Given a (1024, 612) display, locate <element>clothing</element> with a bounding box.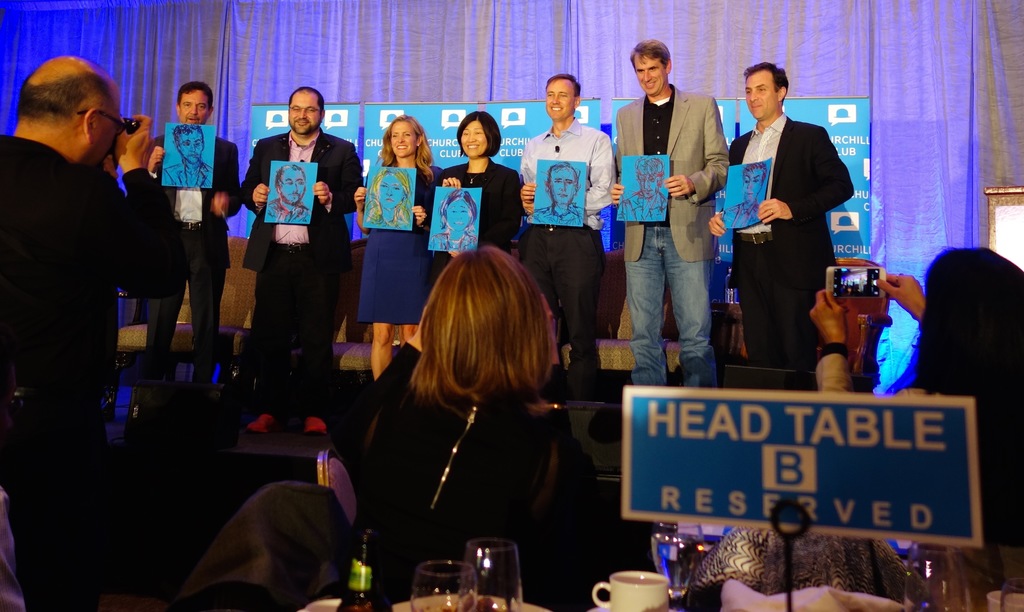
Located: (x1=731, y1=111, x2=850, y2=360).
